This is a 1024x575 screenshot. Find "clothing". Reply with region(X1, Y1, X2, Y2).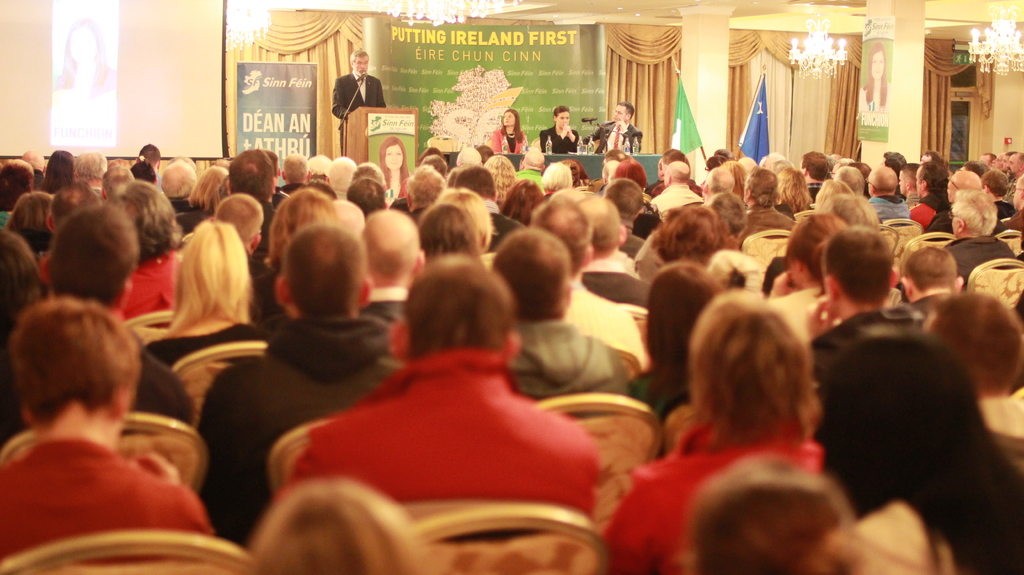
region(509, 311, 625, 405).
